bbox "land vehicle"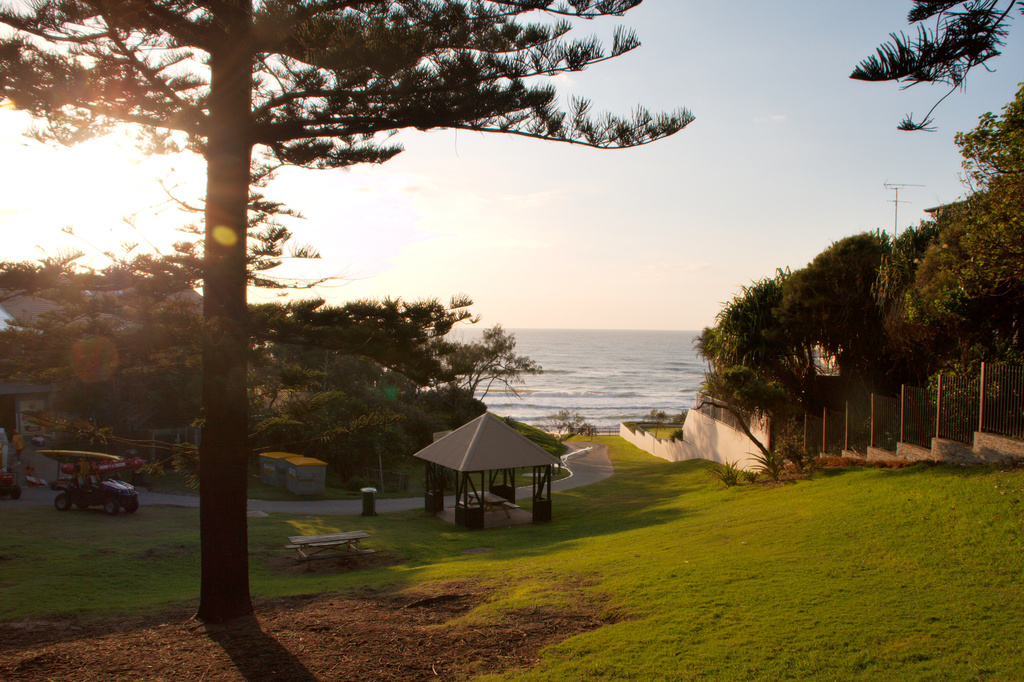
bbox=(0, 471, 19, 496)
